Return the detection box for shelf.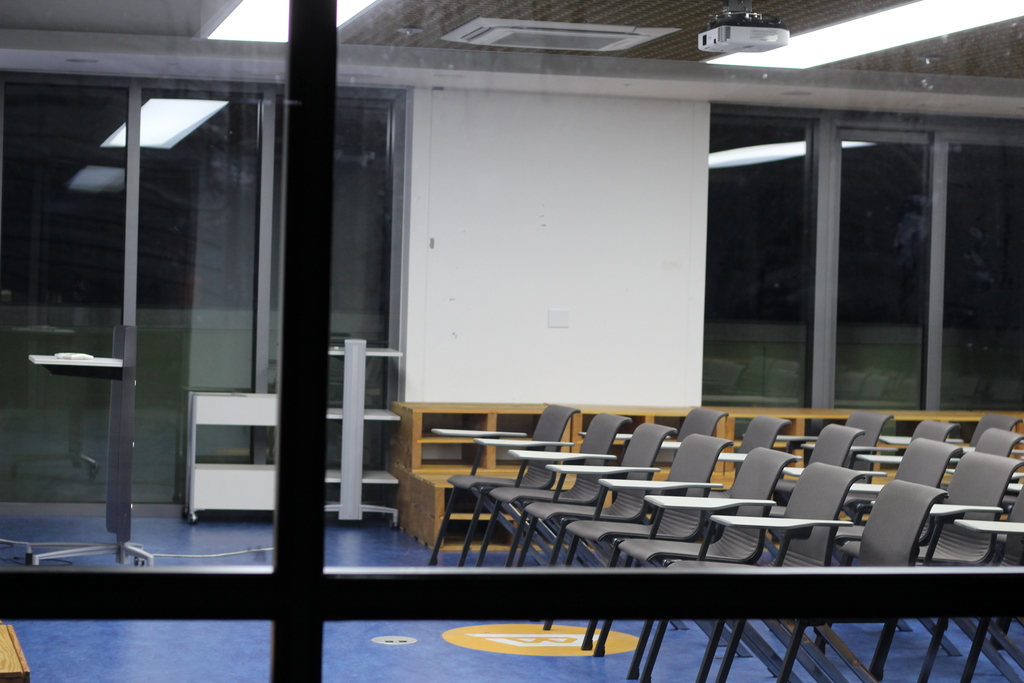
(587, 399, 713, 477).
